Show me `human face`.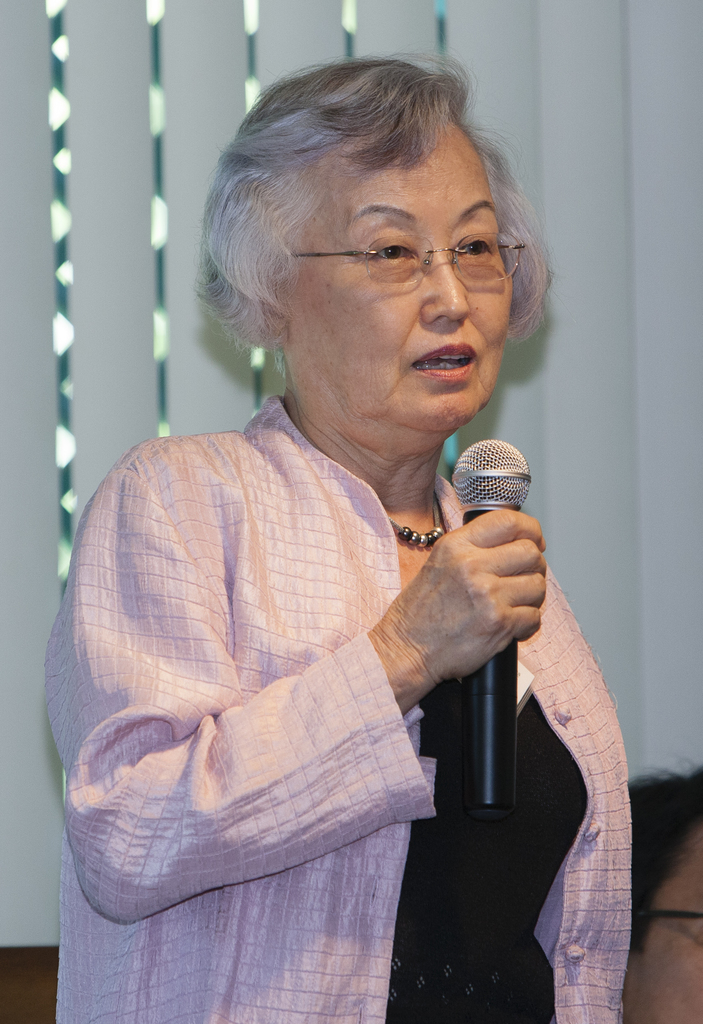
`human face` is here: detection(293, 129, 515, 428).
